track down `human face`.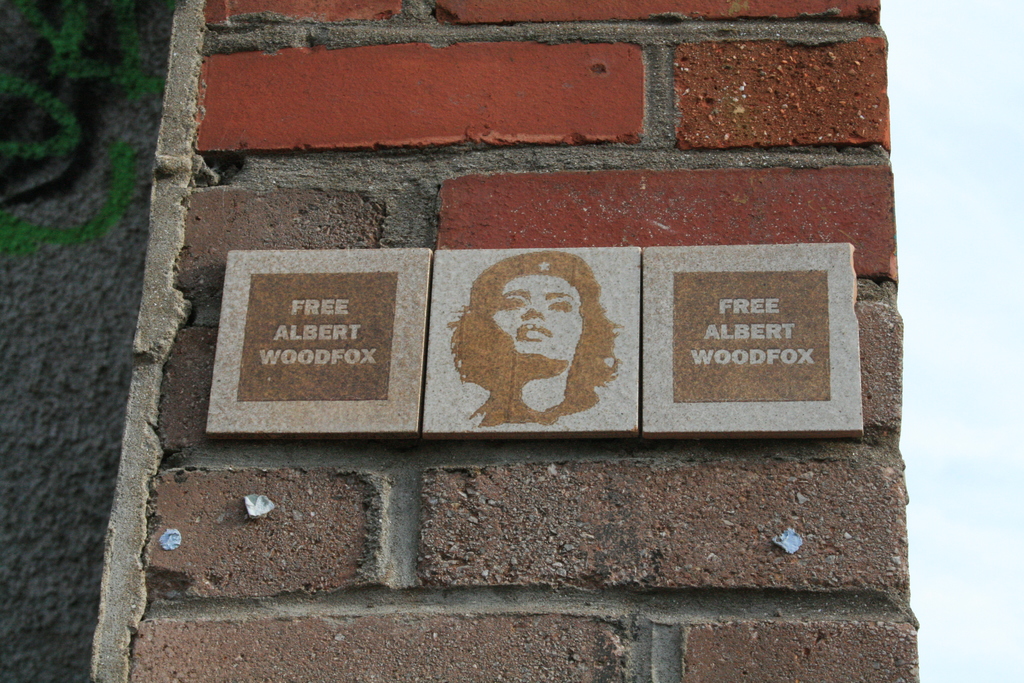
Tracked to BBox(490, 274, 582, 366).
